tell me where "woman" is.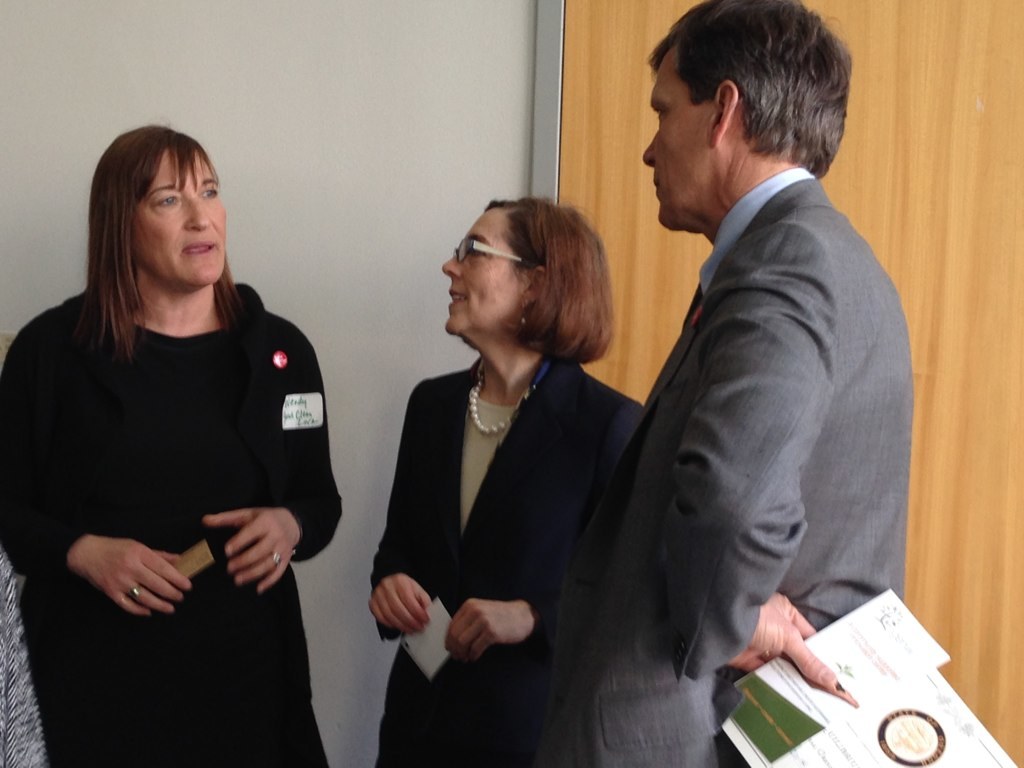
"woman" is at bbox(376, 193, 647, 767).
